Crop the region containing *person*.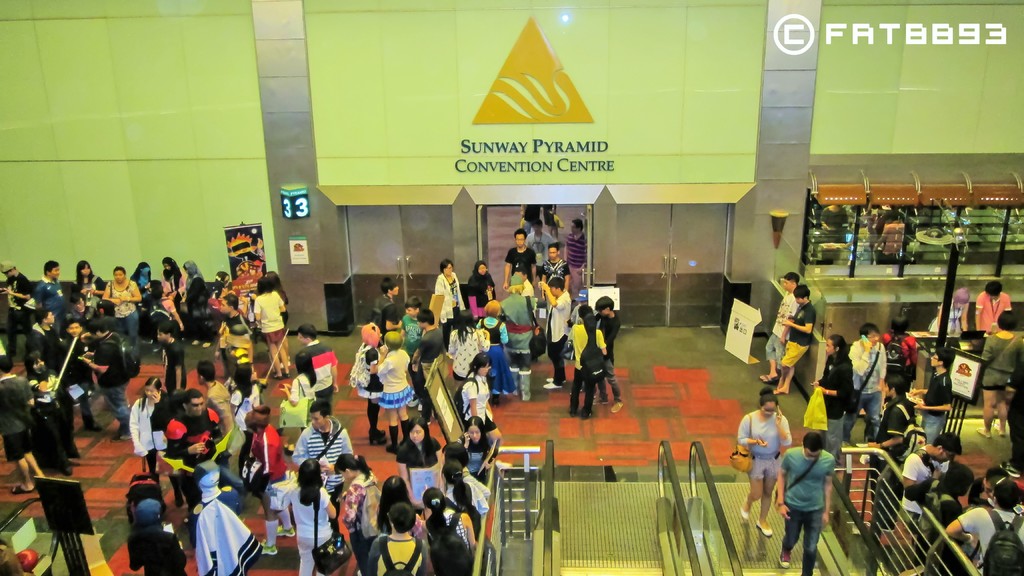
Crop region: (left=976, top=303, right=1023, bottom=440).
